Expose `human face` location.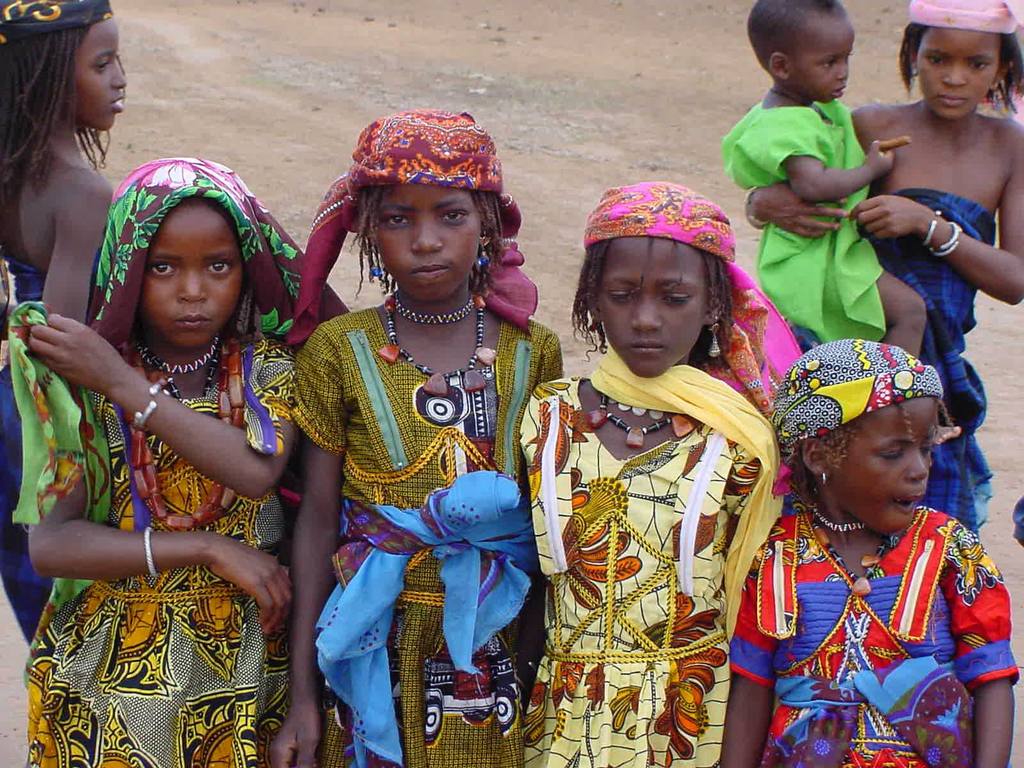
Exposed at pyautogui.locateOnScreen(70, 12, 129, 132).
